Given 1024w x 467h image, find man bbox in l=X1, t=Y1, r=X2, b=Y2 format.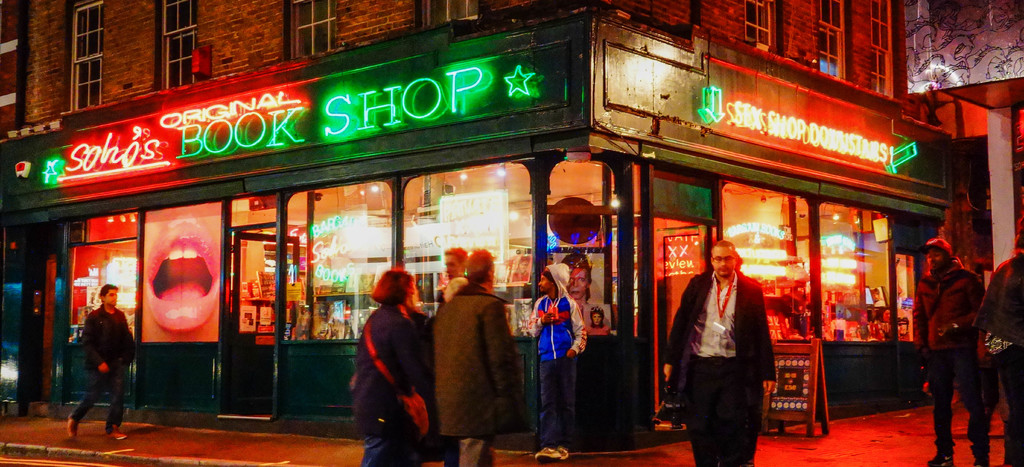
l=669, t=241, r=780, b=466.
